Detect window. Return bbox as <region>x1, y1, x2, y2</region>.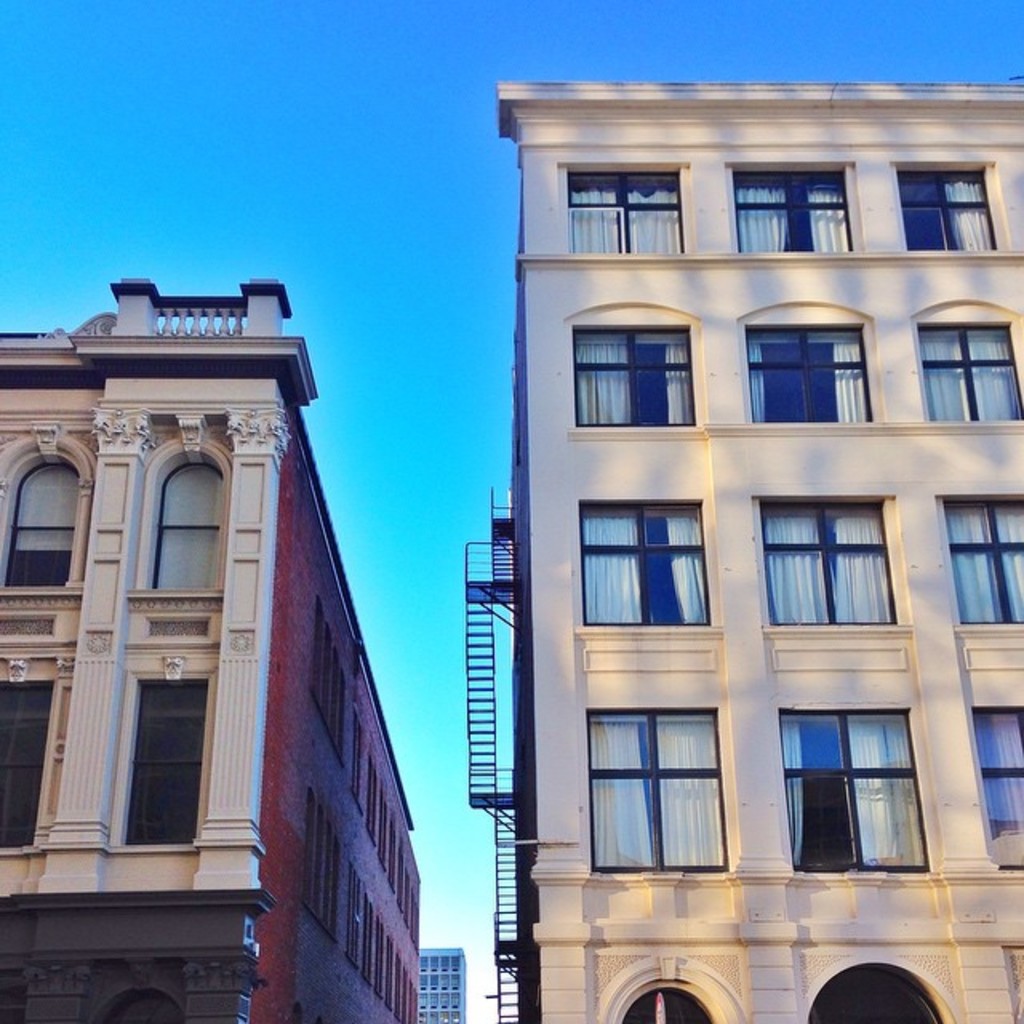
<region>0, 672, 48, 842</region>.
